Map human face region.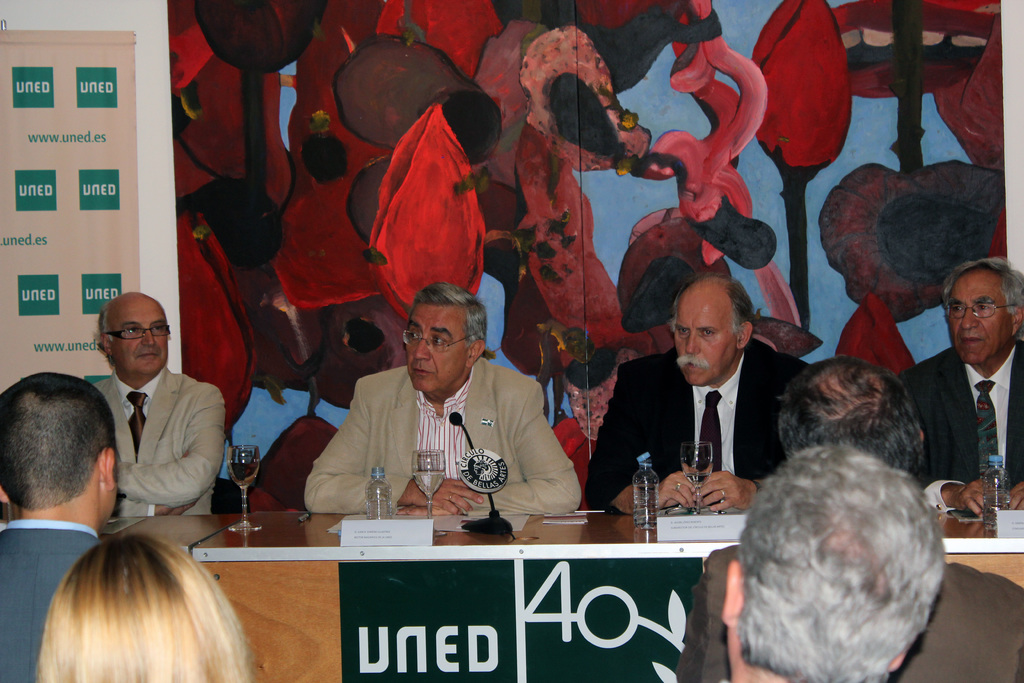
Mapped to 406,302,468,393.
